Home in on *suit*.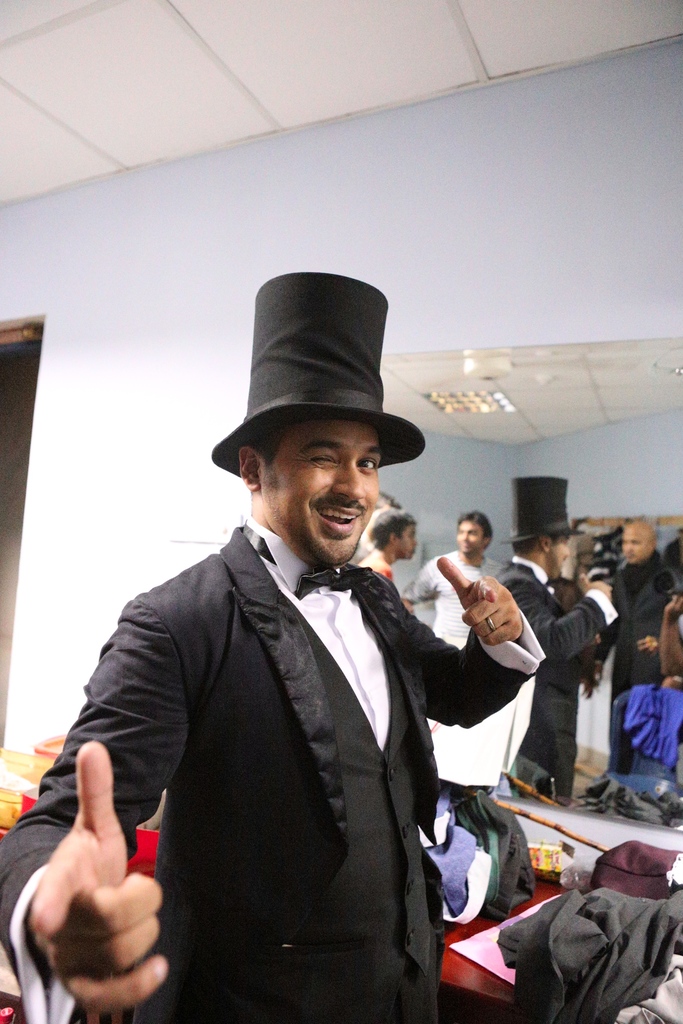
Homed in at bbox(0, 524, 544, 1023).
